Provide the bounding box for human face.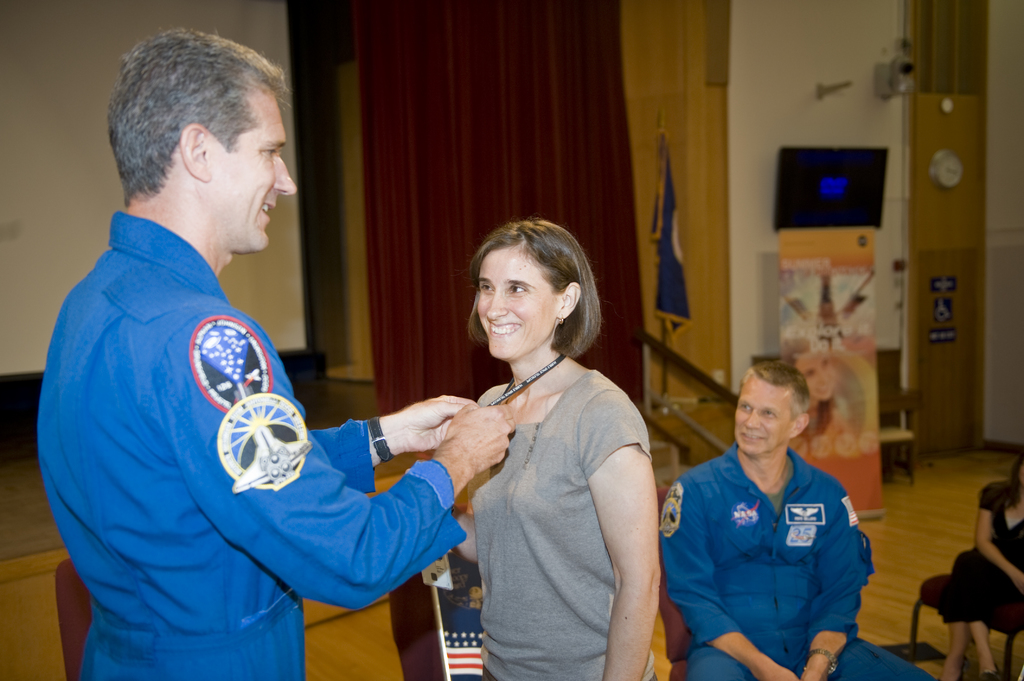
BBox(212, 94, 300, 253).
